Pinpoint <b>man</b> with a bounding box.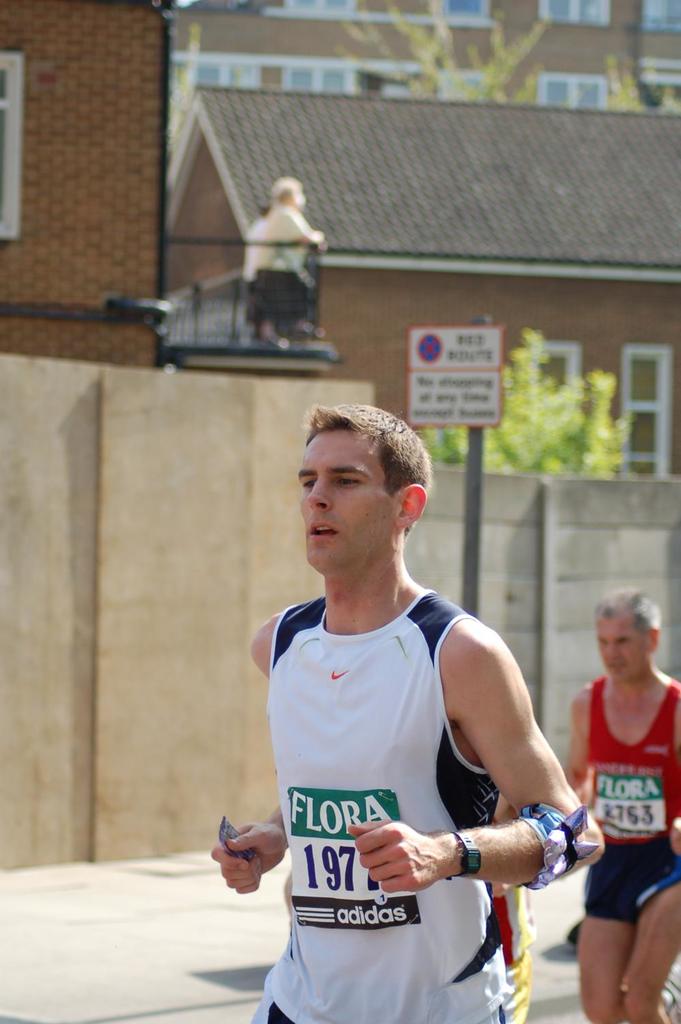
left=224, top=380, right=595, bottom=1000.
